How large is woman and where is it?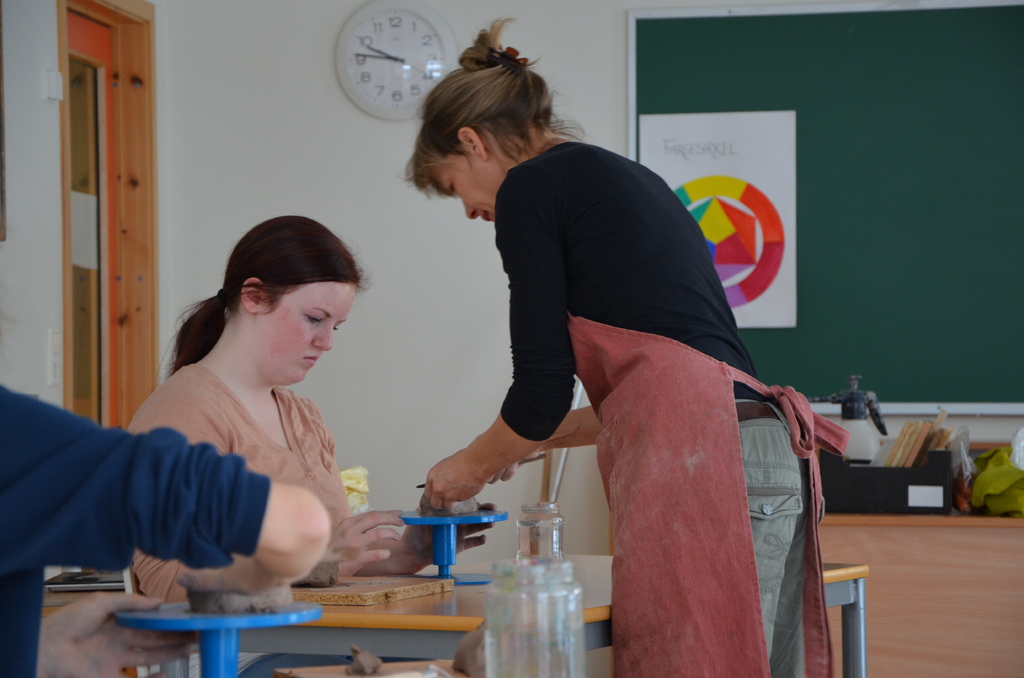
Bounding box: locate(143, 207, 508, 622).
